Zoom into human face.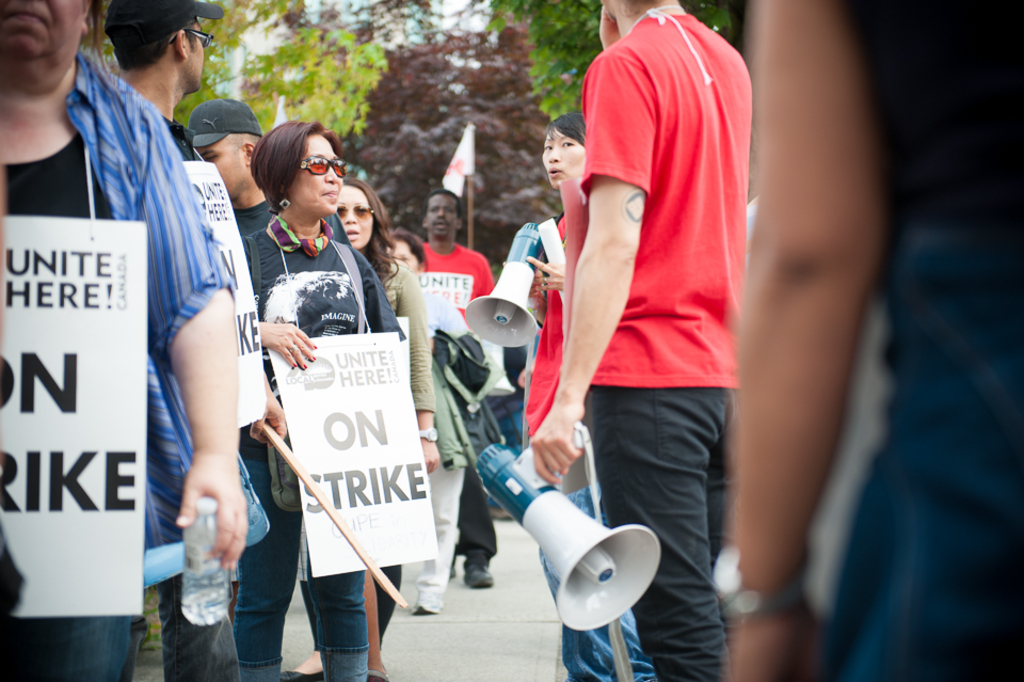
Zoom target: <bbox>181, 20, 203, 90</bbox>.
